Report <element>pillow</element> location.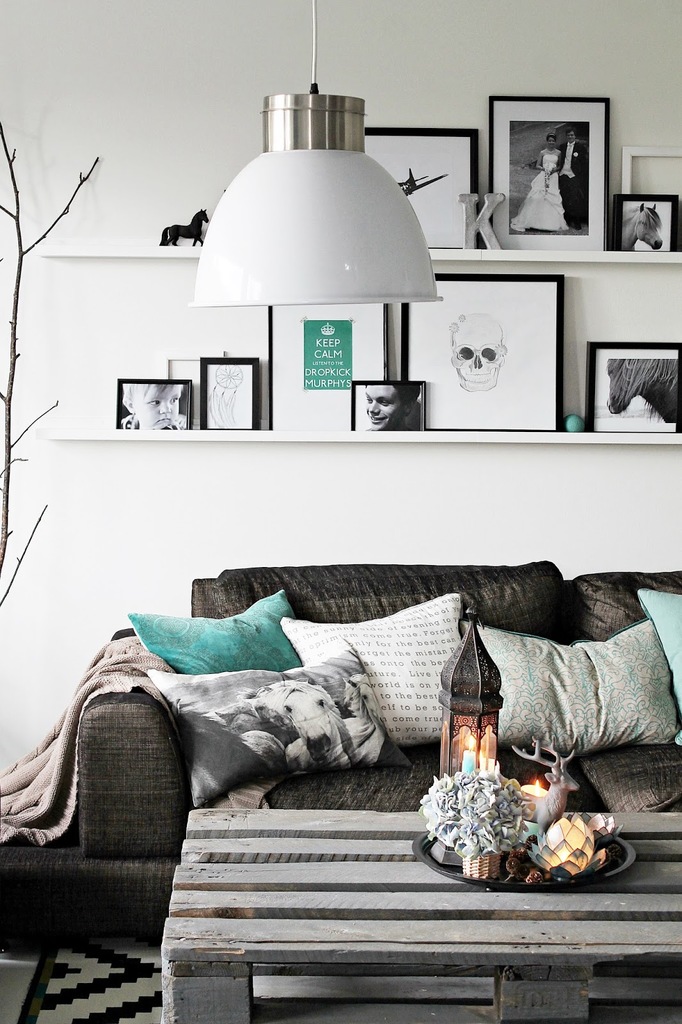
Report: (left=260, top=604, right=491, bottom=740).
